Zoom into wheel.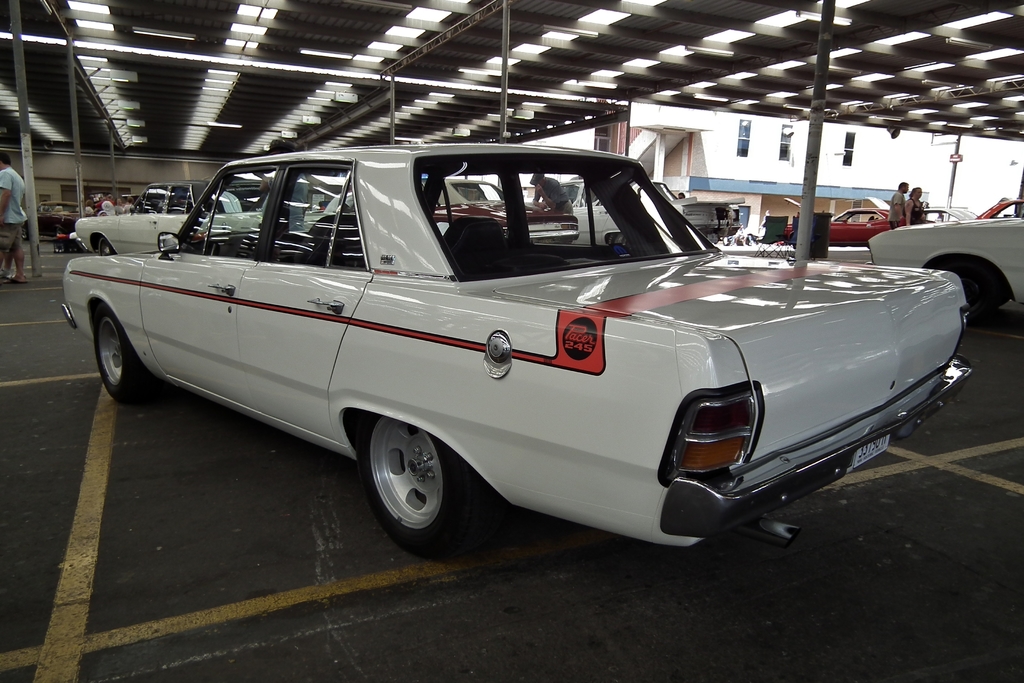
Zoom target: <box>89,314,140,400</box>.
